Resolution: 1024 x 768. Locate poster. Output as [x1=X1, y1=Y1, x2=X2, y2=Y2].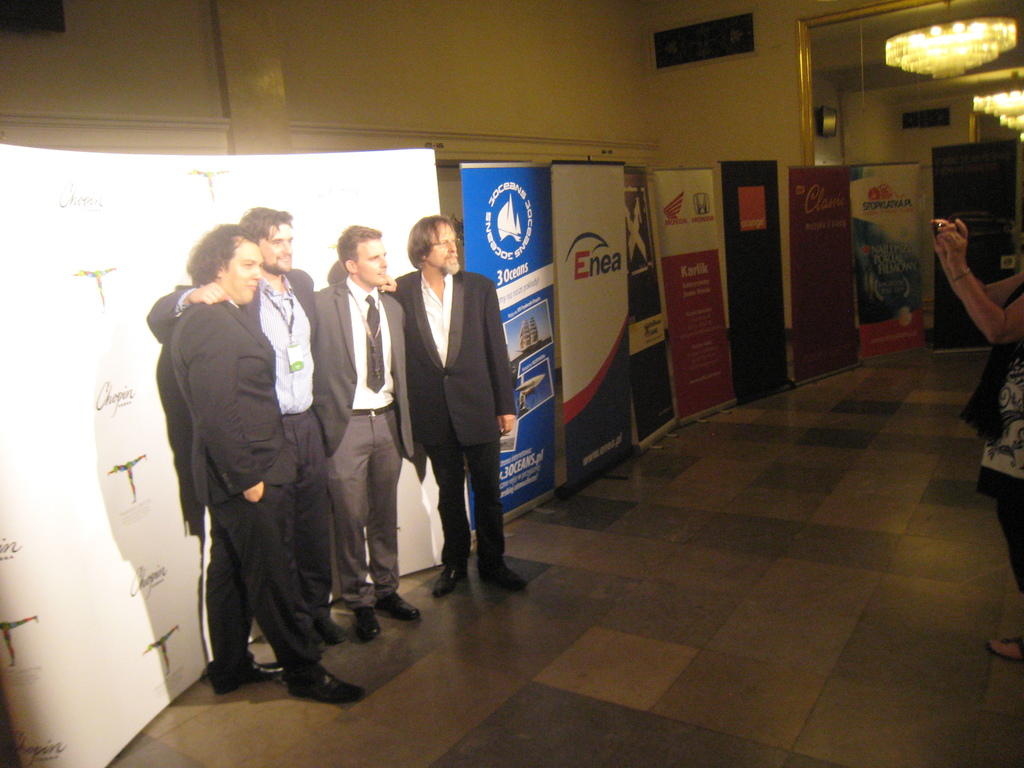
[x1=859, y1=162, x2=925, y2=373].
